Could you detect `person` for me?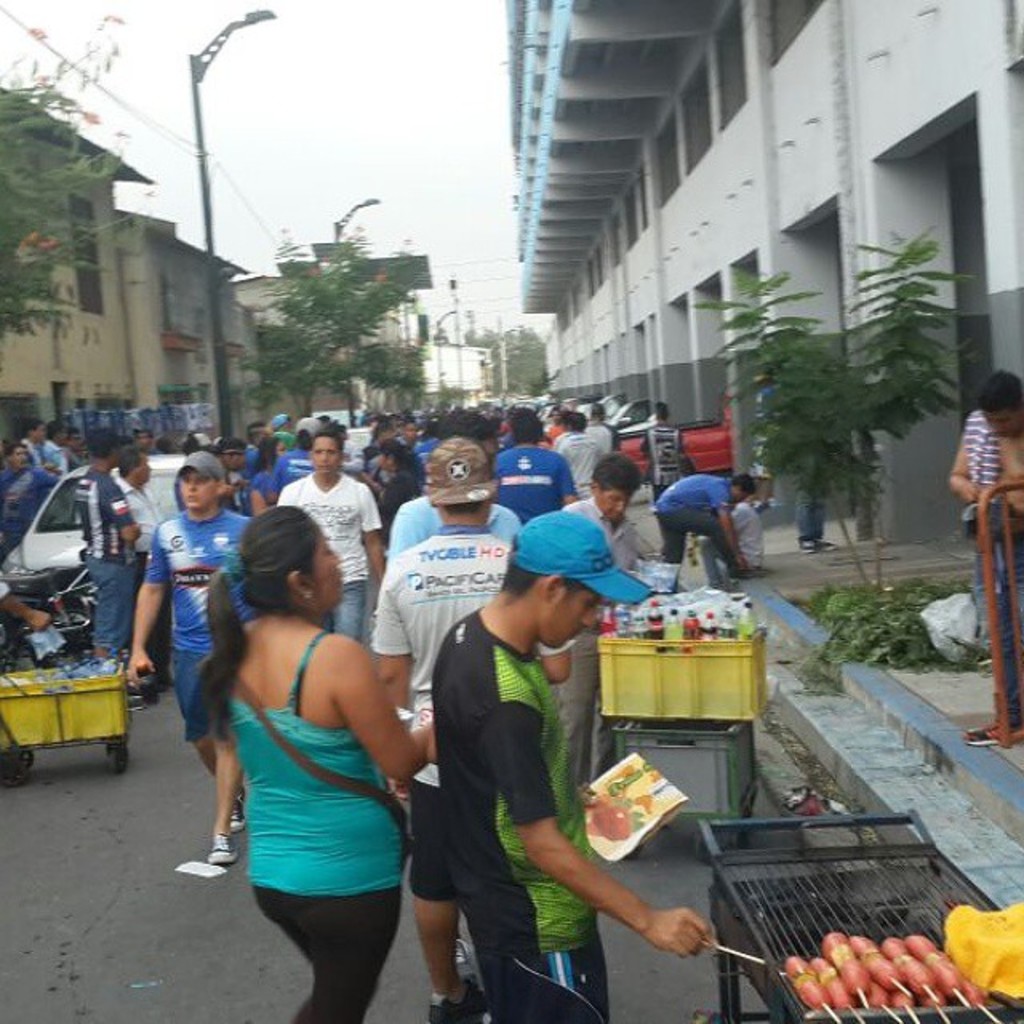
Detection result: l=366, t=434, r=579, b=1022.
